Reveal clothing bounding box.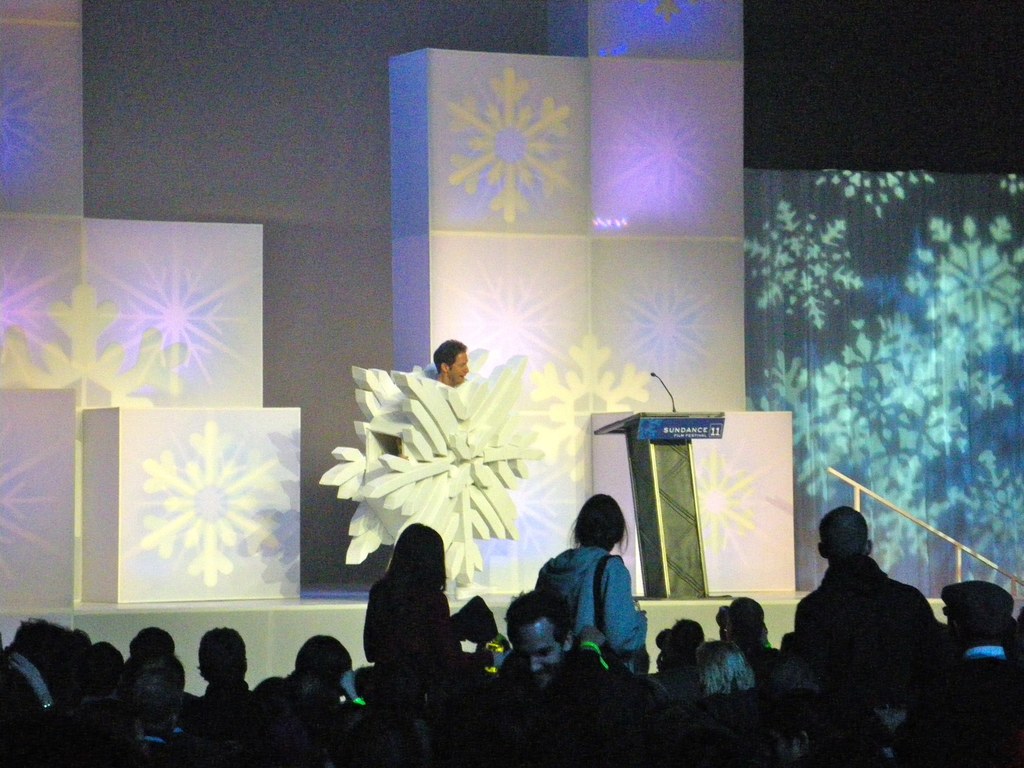
Revealed: 796/553/941/682.
